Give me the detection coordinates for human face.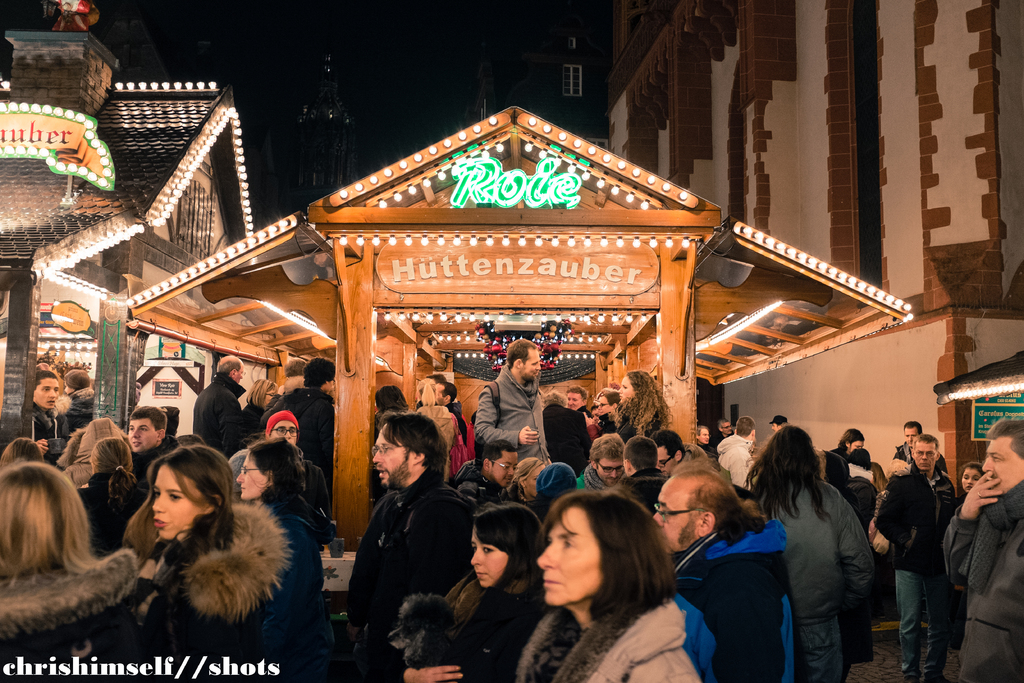
box=[908, 428, 920, 443].
